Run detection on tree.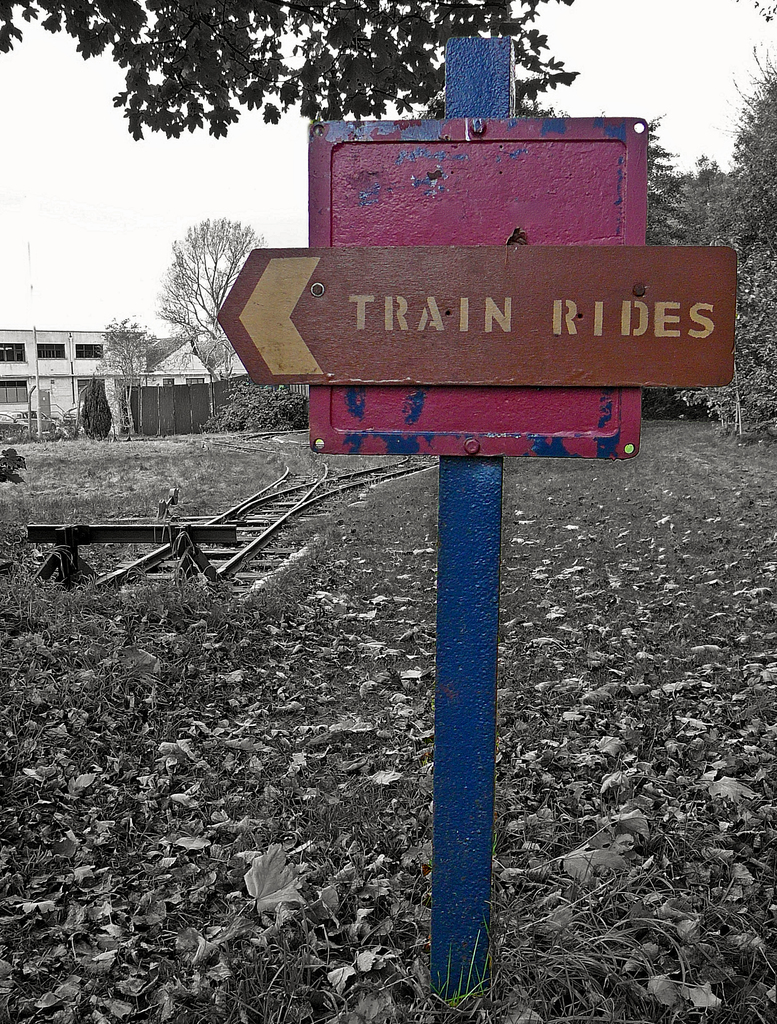
Result: crop(95, 310, 162, 442).
